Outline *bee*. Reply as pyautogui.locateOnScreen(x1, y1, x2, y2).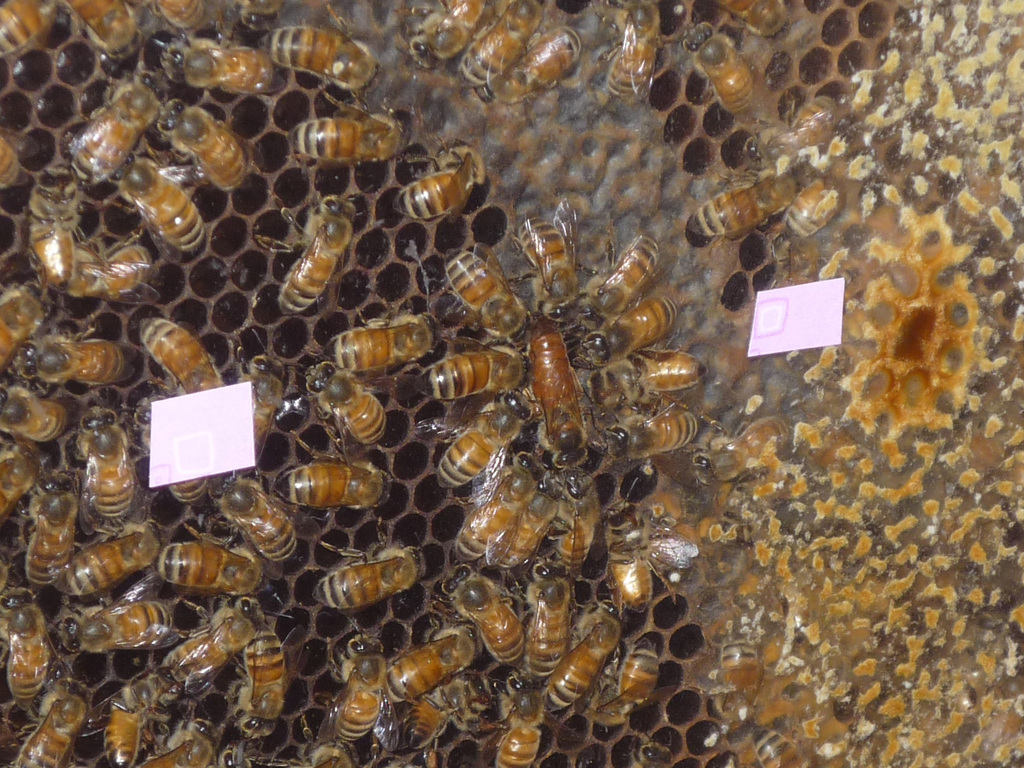
pyautogui.locateOnScreen(140, 712, 215, 767).
